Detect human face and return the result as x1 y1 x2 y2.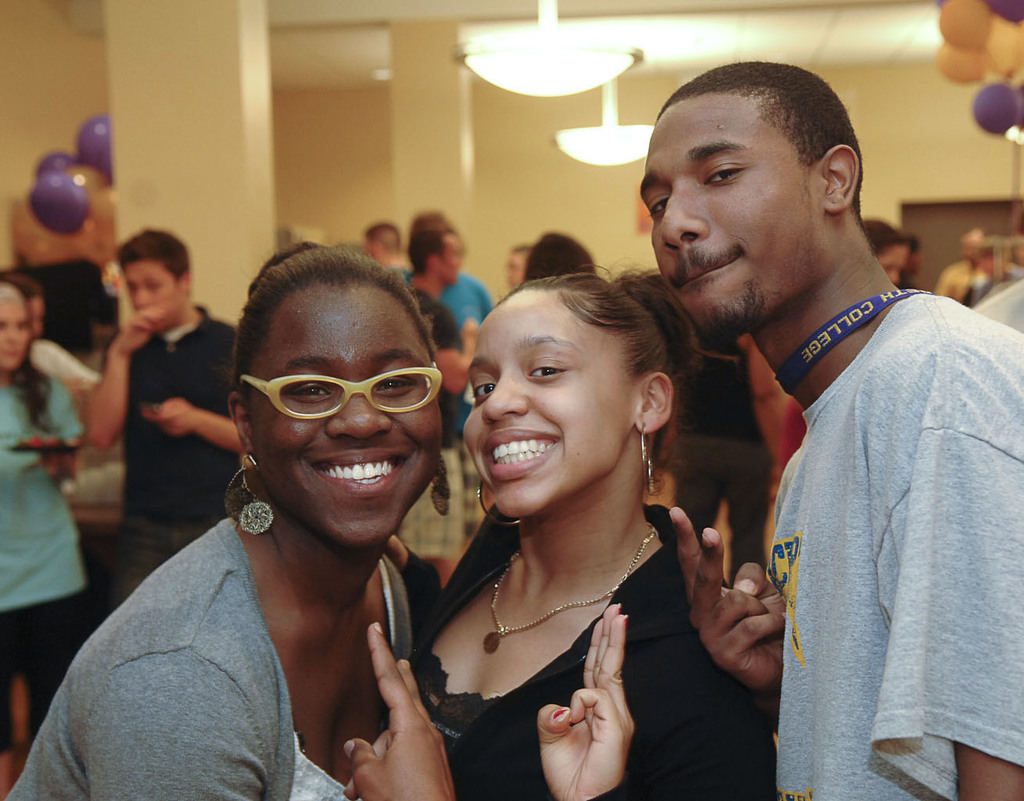
21 288 52 331.
